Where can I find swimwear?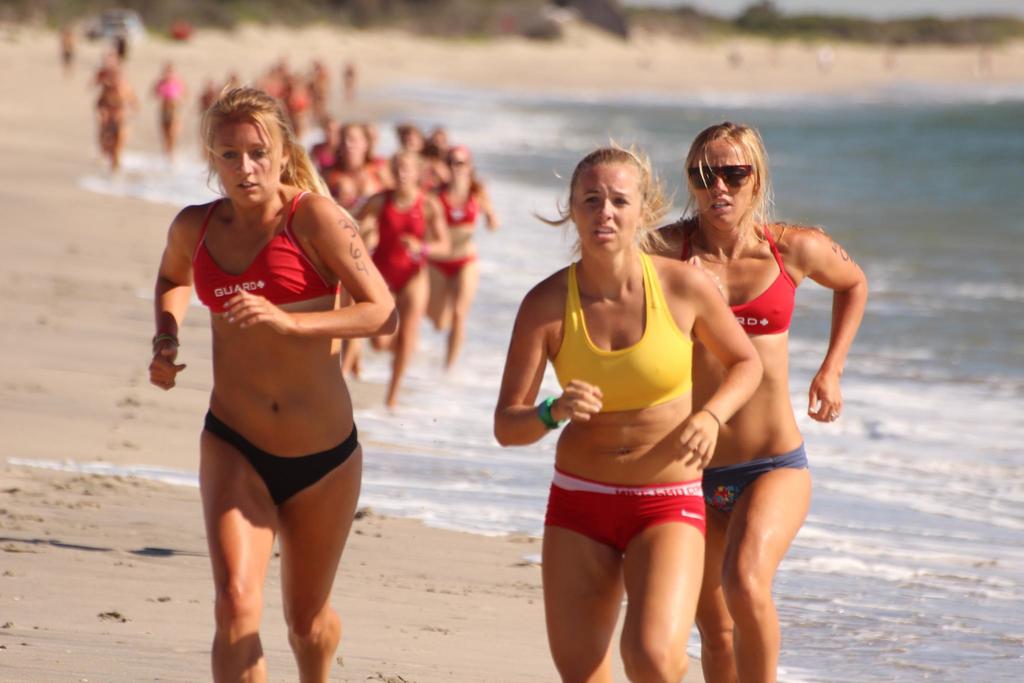
You can find it at 191,184,333,323.
